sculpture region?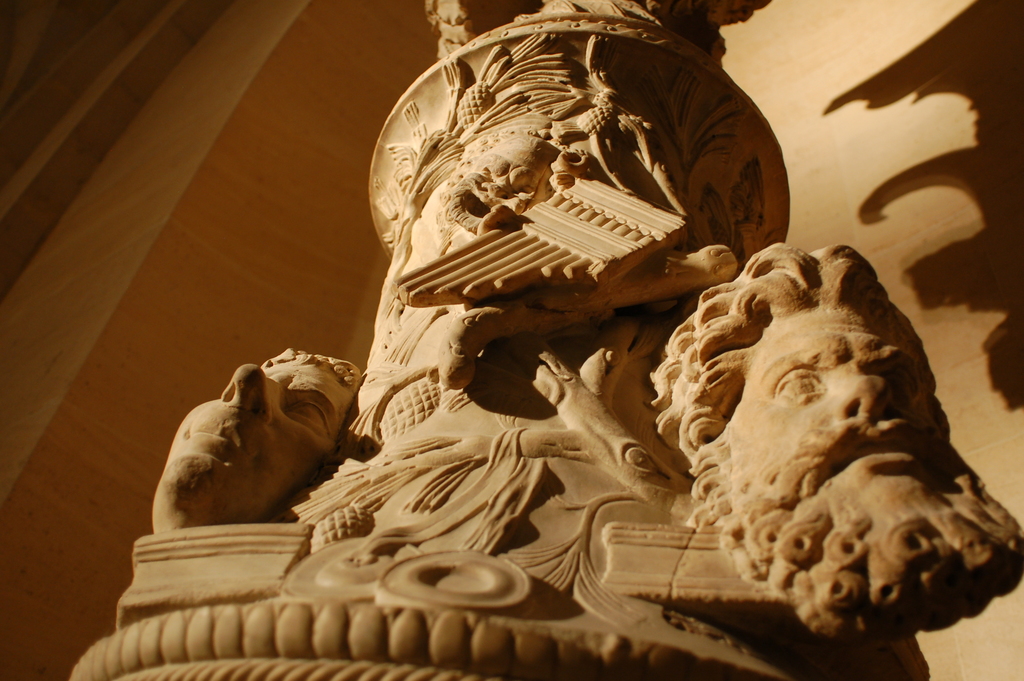
crop(628, 226, 1008, 658)
